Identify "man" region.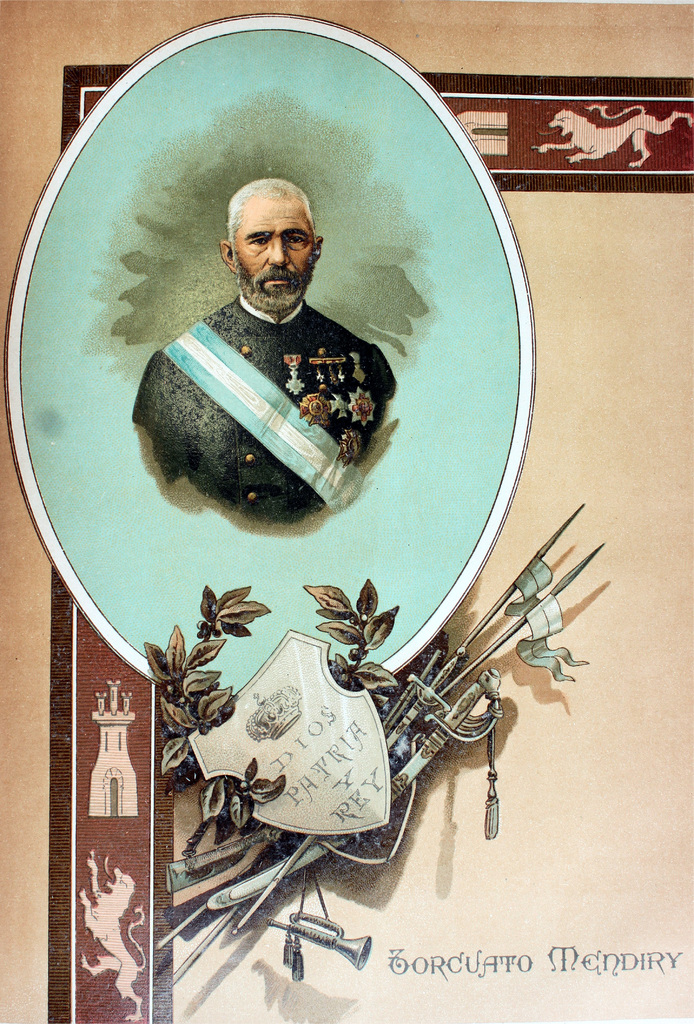
Region: bbox(123, 127, 417, 540).
